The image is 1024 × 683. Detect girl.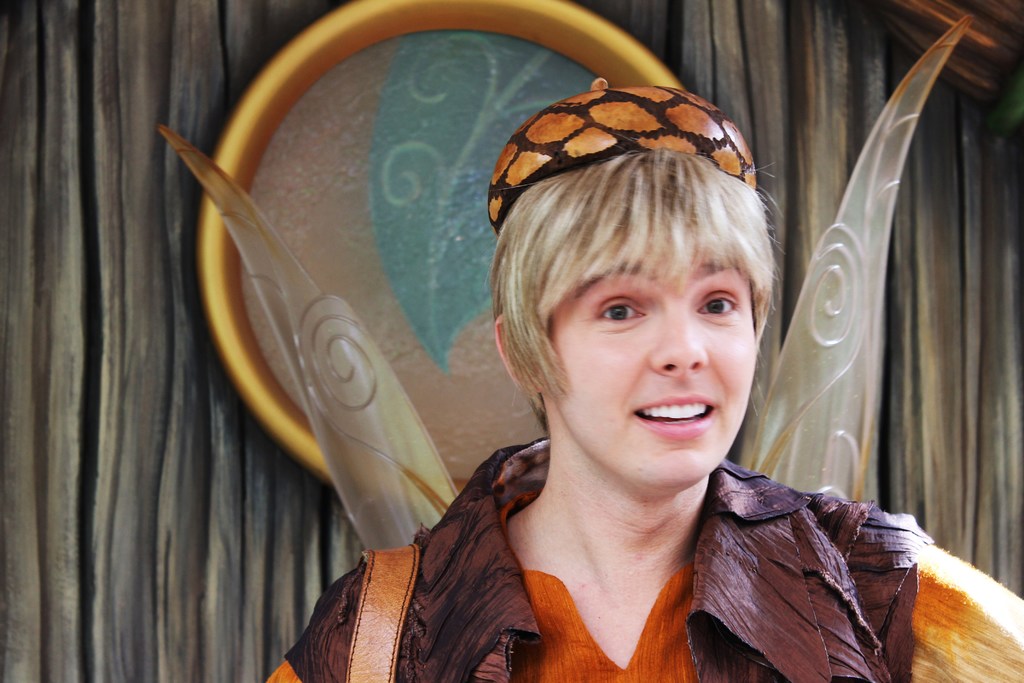
Detection: region(262, 92, 1023, 682).
